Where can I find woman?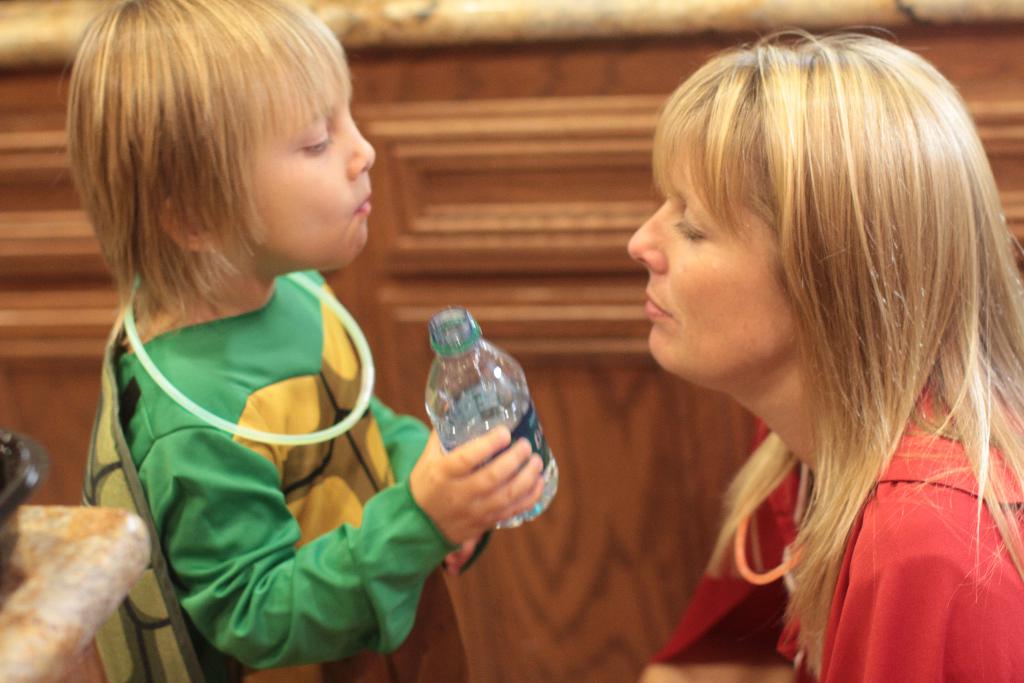
You can find it at rect(625, 27, 1023, 682).
